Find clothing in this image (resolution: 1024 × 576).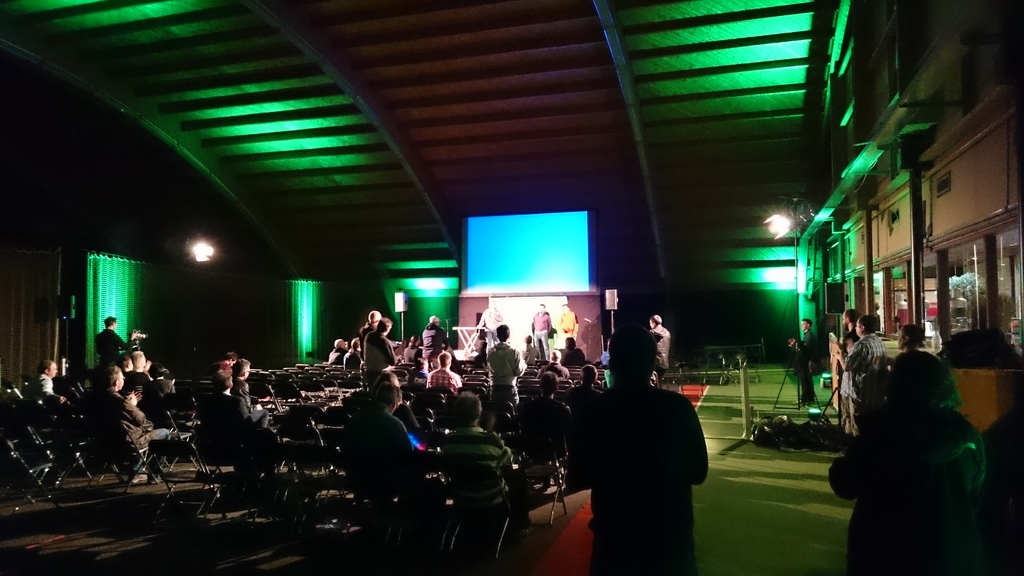
x1=344 y1=349 x2=360 y2=369.
